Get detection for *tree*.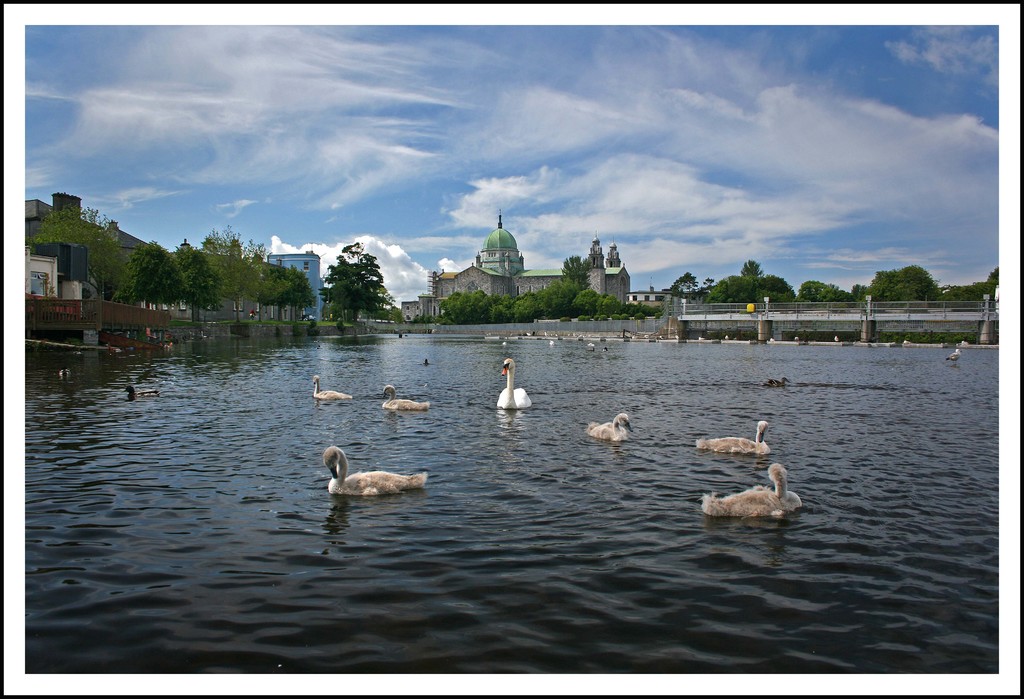
Detection: <region>316, 241, 392, 324</region>.
